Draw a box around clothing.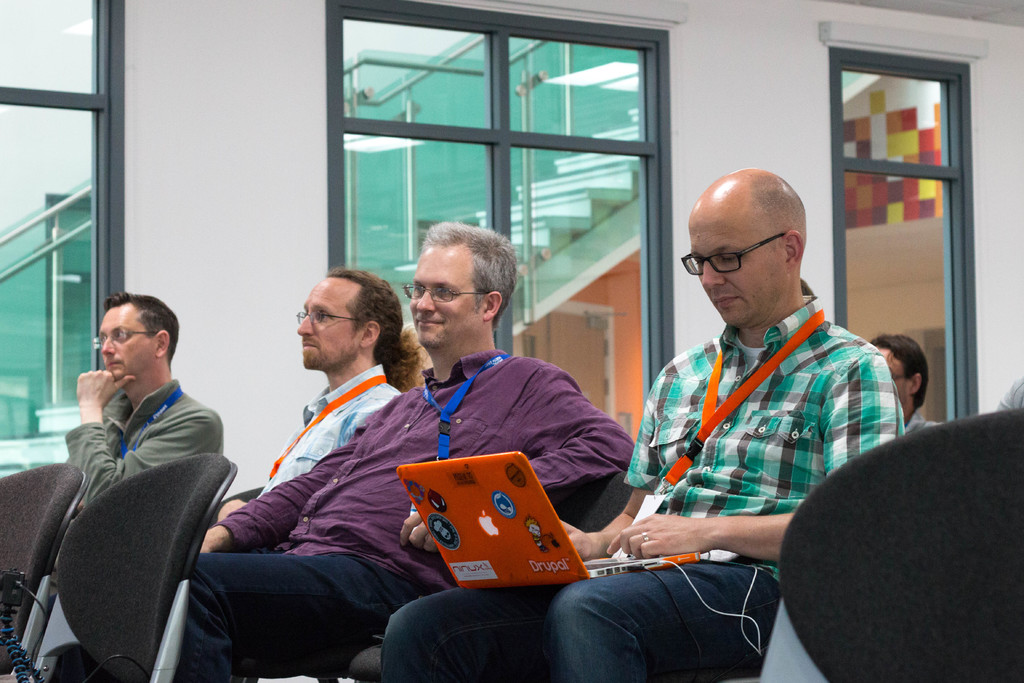
[60,364,223,509].
